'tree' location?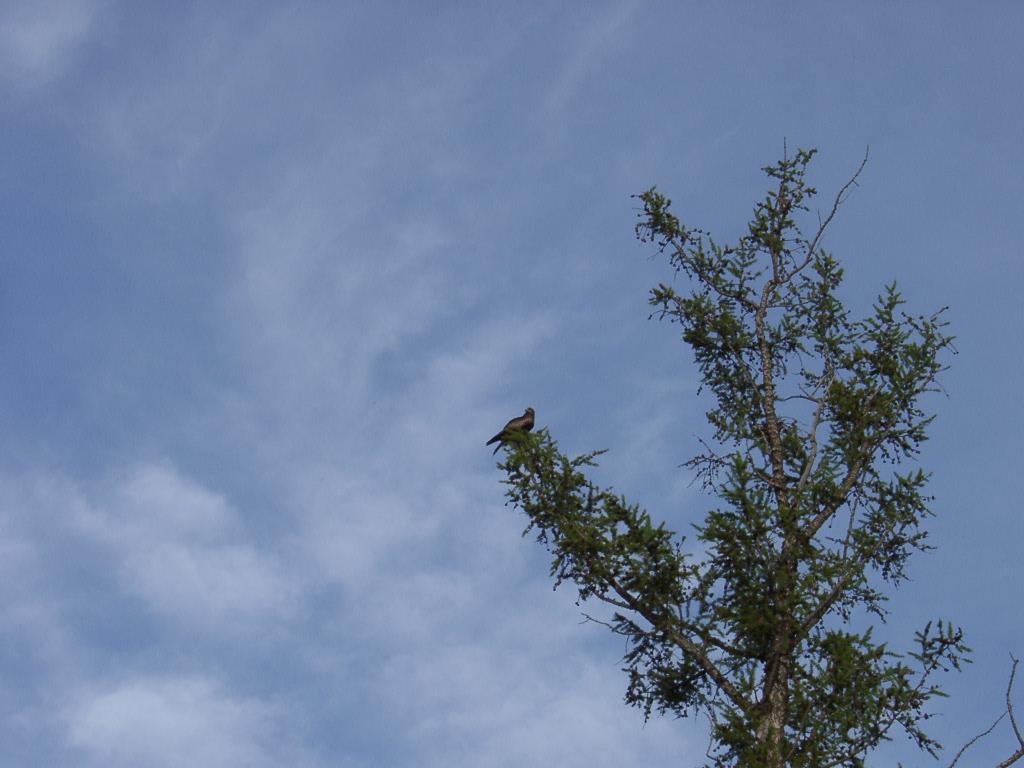
l=470, t=97, r=981, b=751
